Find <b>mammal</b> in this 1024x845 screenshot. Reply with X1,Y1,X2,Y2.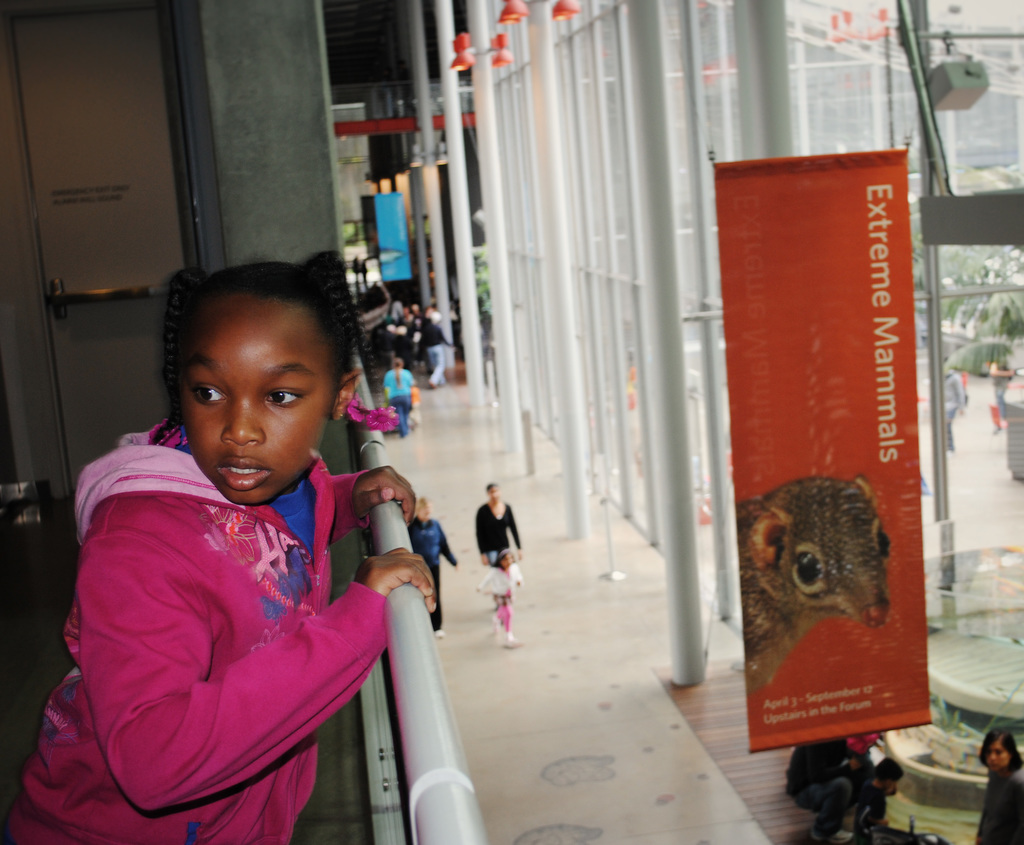
969,727,1023,844.
